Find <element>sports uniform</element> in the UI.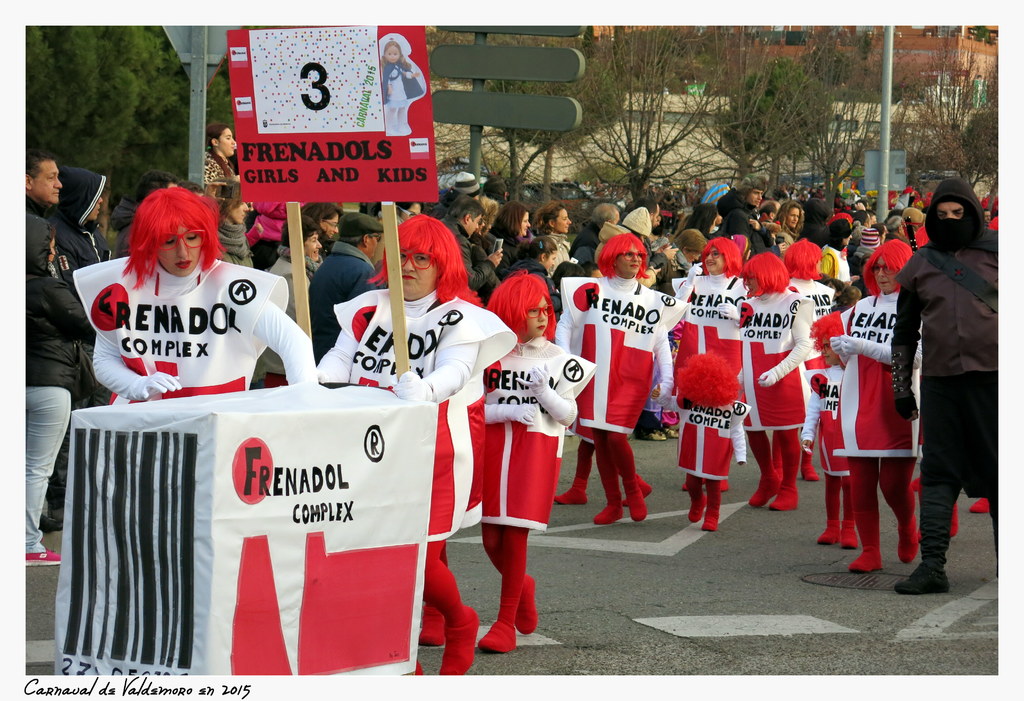
UI element at 673 399 749 534.
